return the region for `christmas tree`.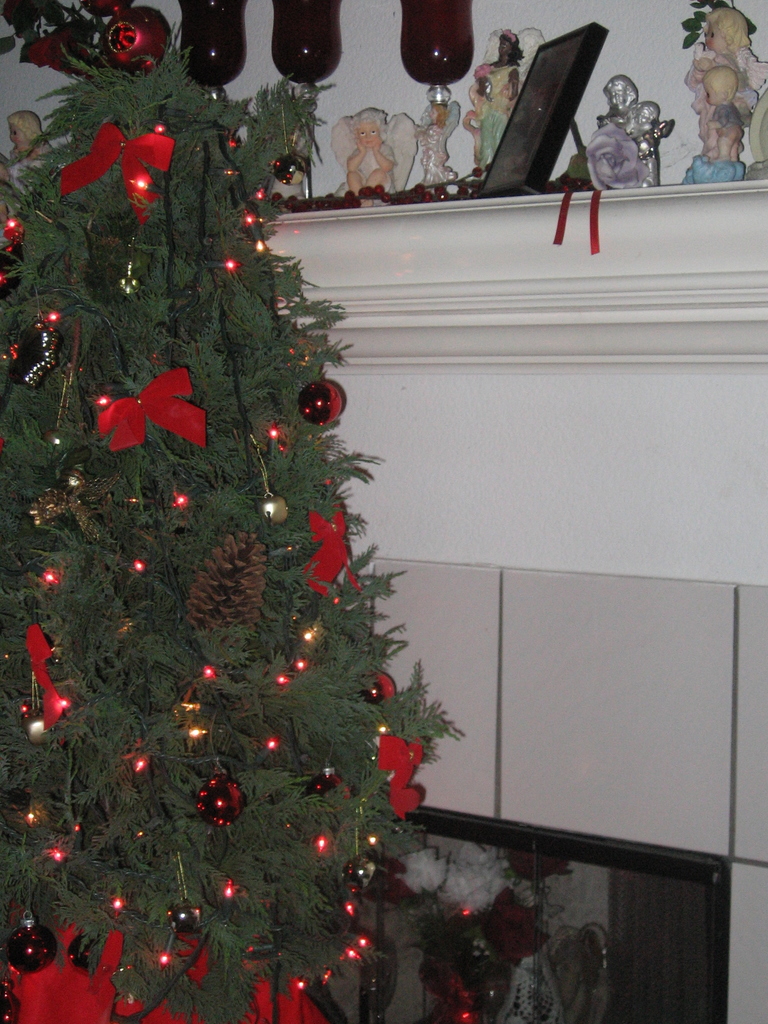
bbox=[0, 1, 461, 1023].
